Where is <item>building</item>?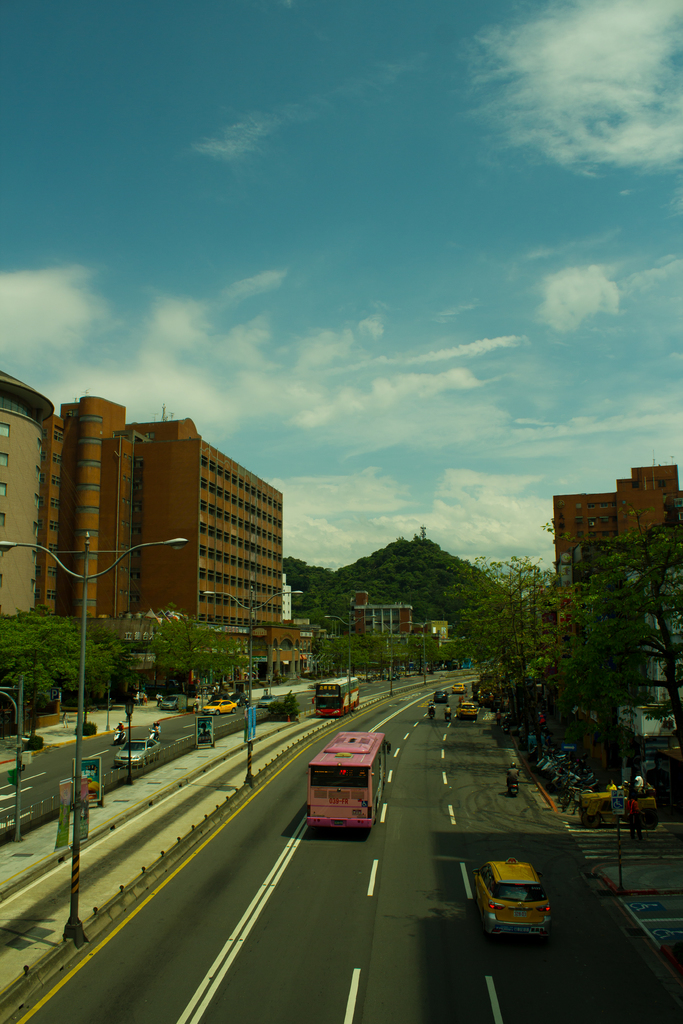
(557, 460, 682, 605).
